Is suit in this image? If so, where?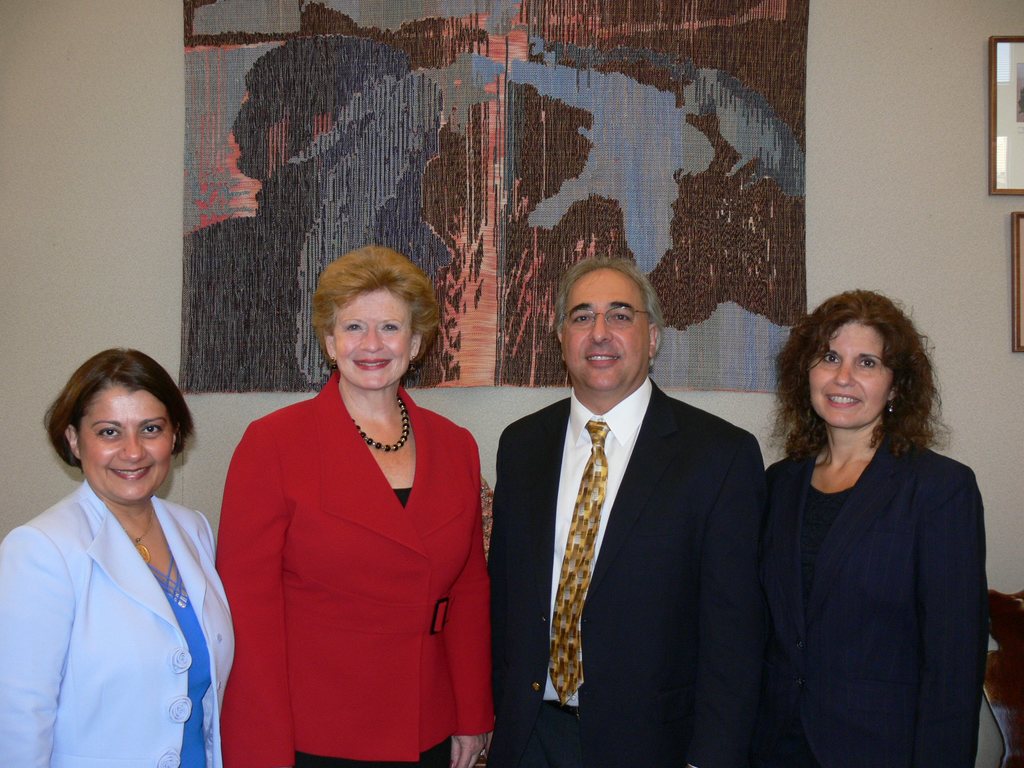
Yes, at <box>763,426,988,766</box>.
